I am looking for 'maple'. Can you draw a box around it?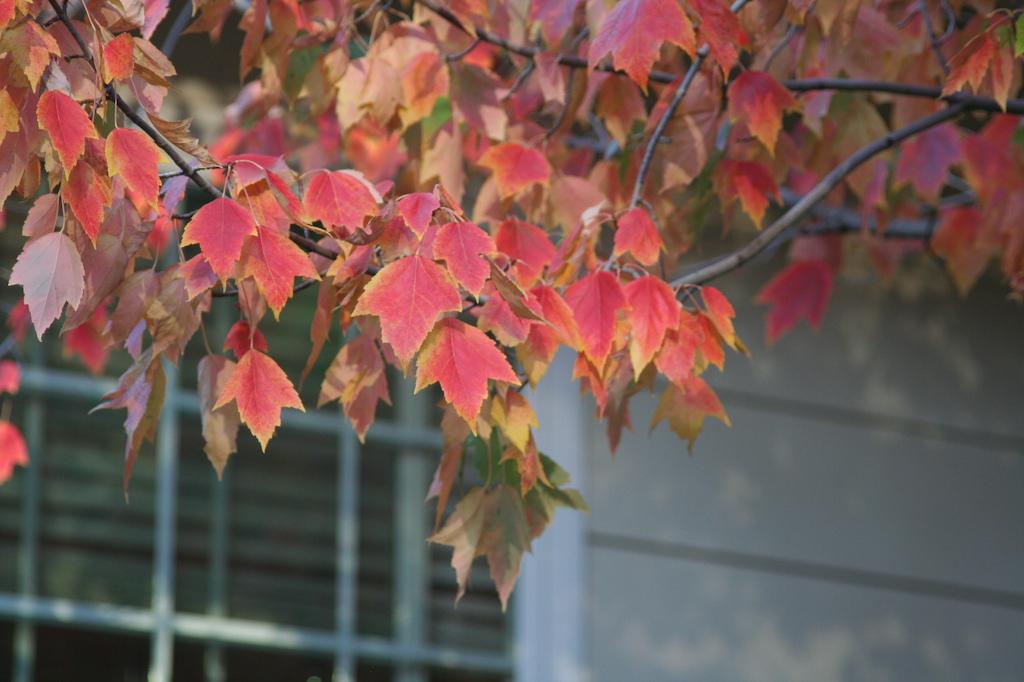
Sure, the bounding box is <region>0, 0, 1023, 611</region>.
